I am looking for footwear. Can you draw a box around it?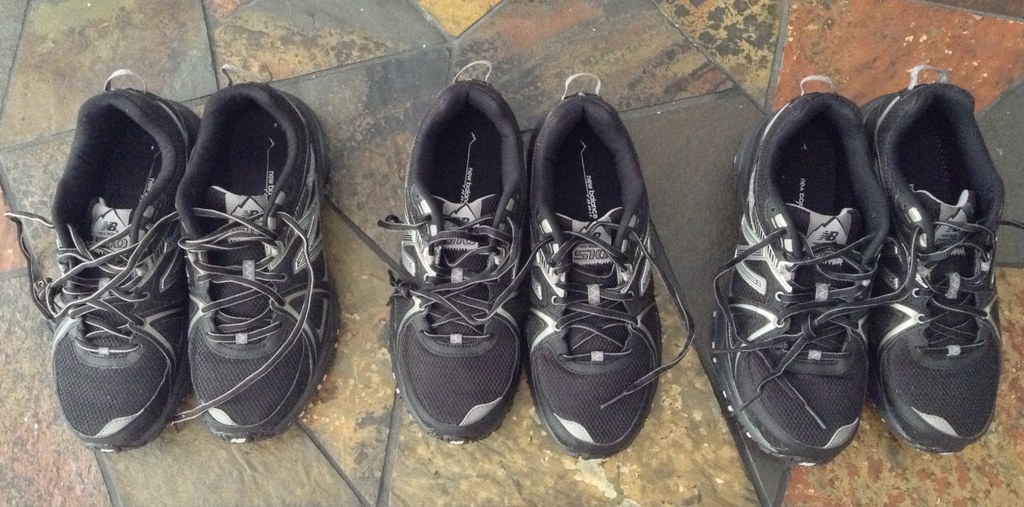
Sure, the bounding box is <region>524, 74, 691, 460</region>.
